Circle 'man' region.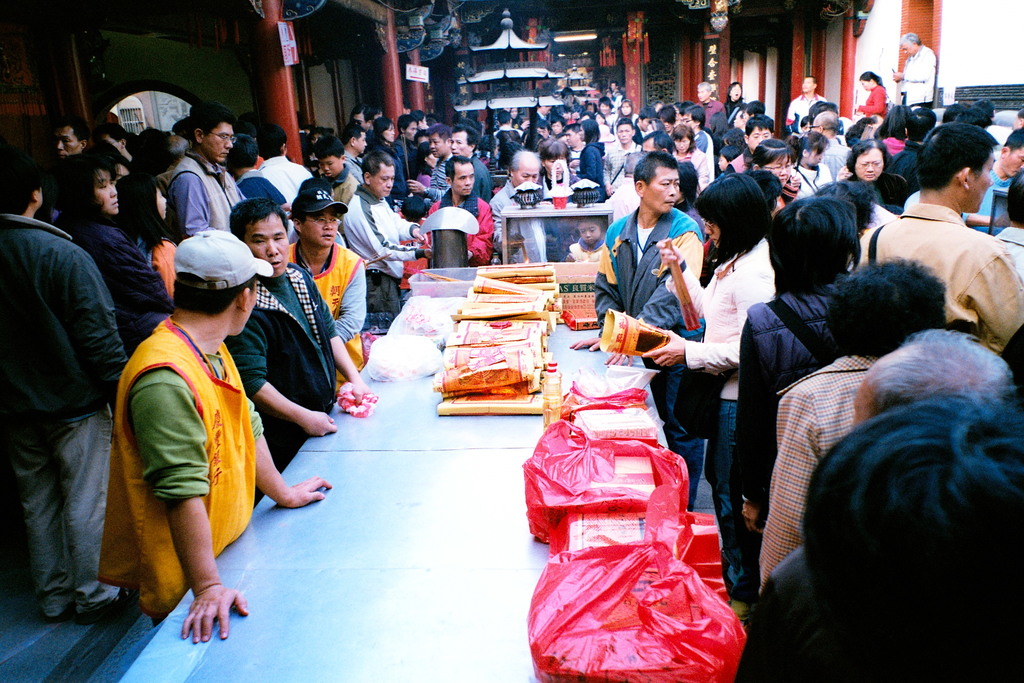
Region: bbox=(563, 122, 586, 173).
